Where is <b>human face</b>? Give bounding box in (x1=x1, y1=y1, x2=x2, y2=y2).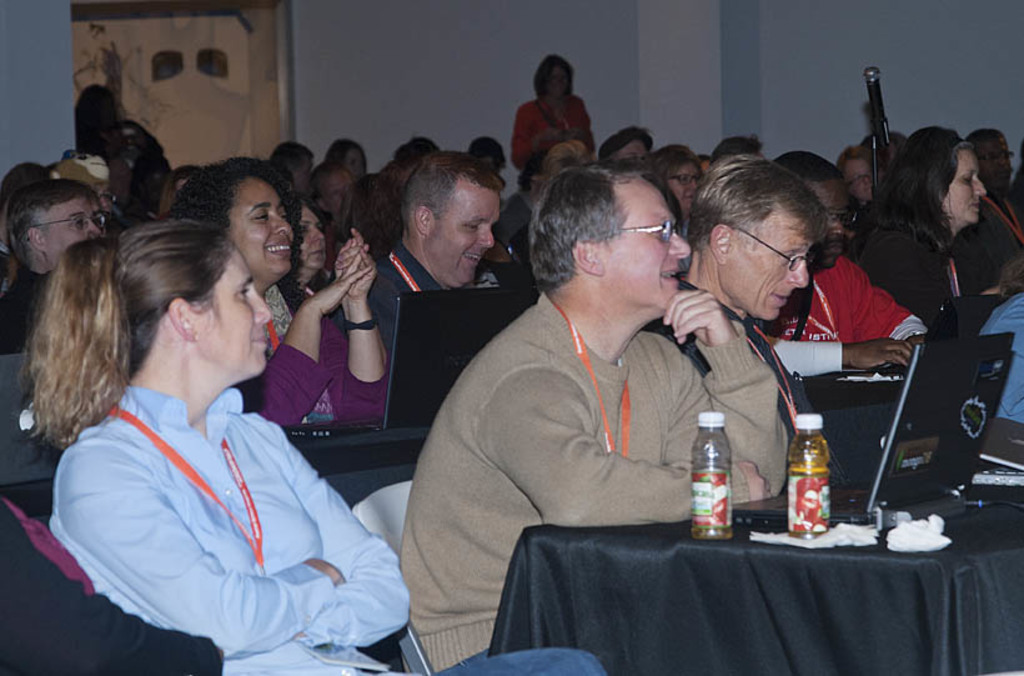
(x1=668, y1=164, x2=696, y2=211).
